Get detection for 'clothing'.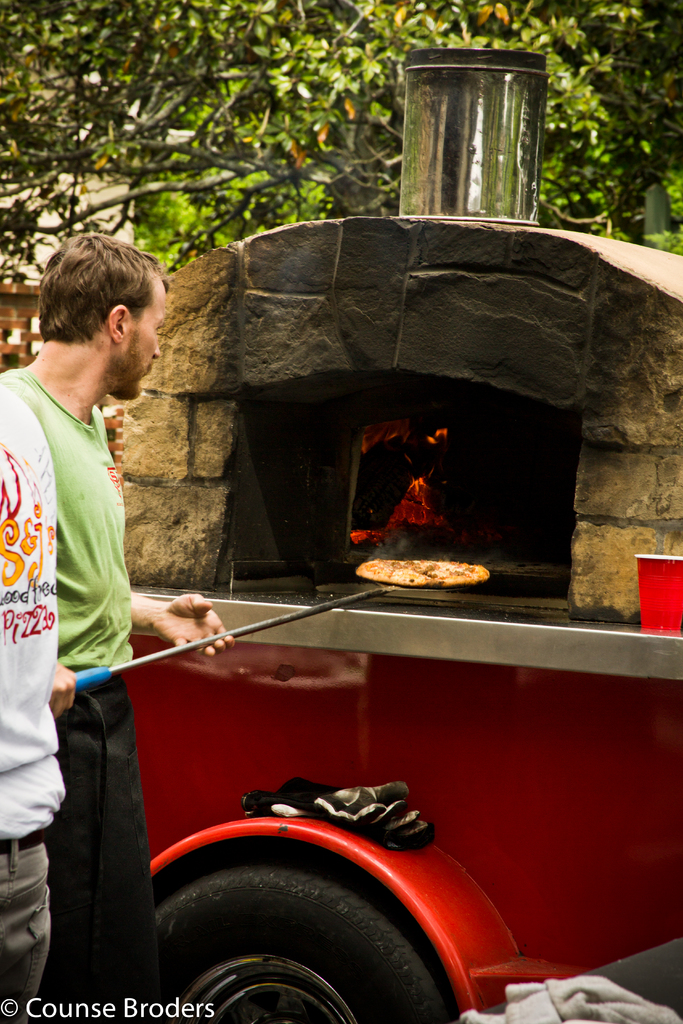
Detection: l=0, t=205, r=177, b=947.
